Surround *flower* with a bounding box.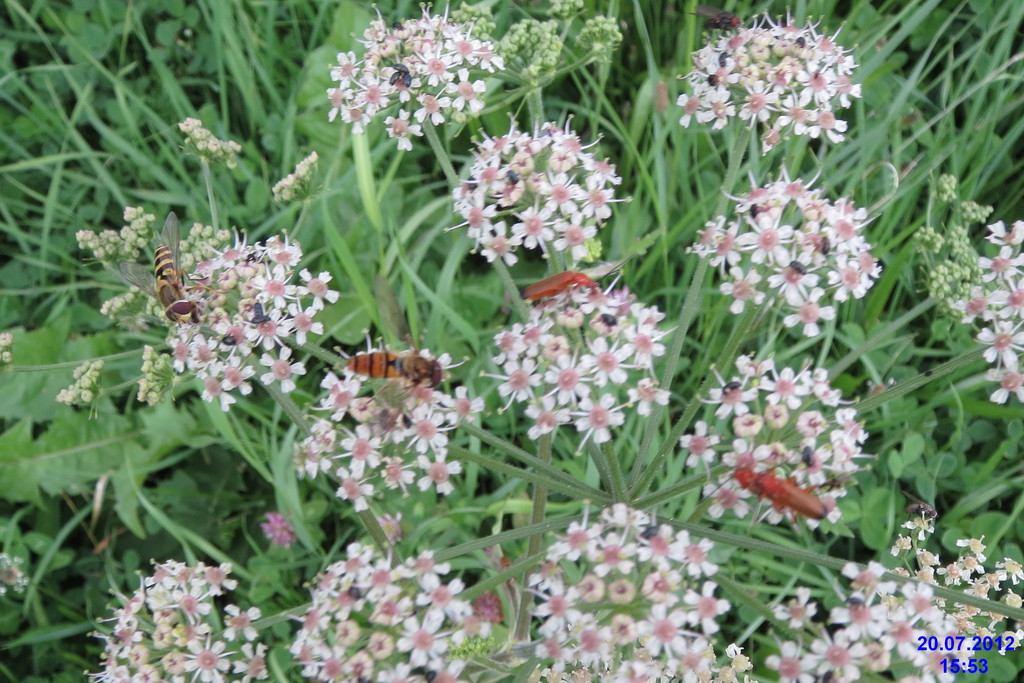
rect(0, 556, 34, 600).
